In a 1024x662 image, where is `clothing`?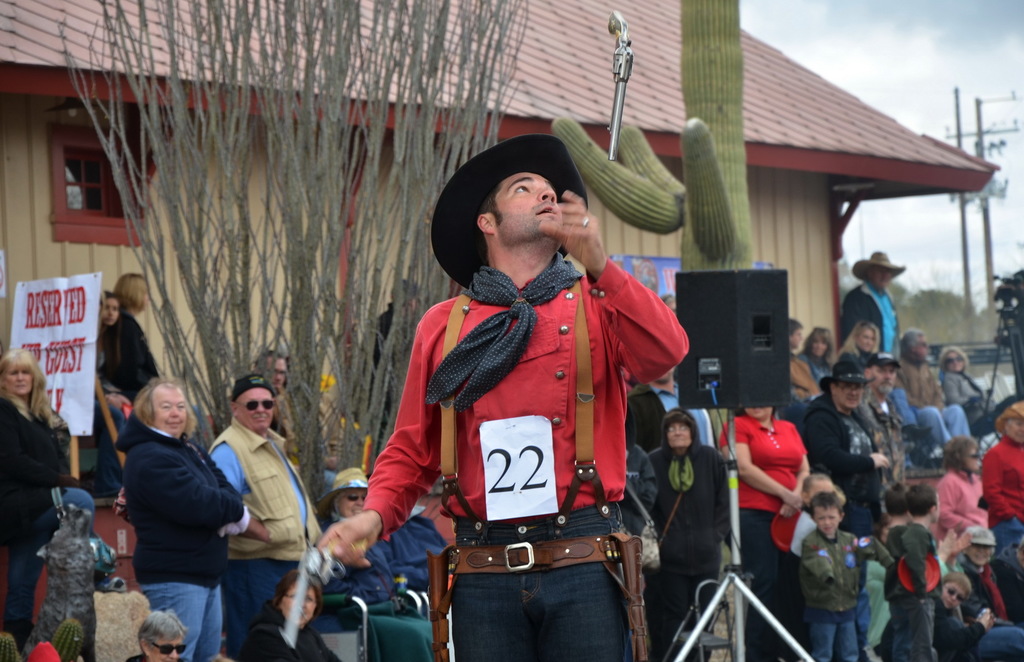
l=801, t=524, r=890, b=621.
